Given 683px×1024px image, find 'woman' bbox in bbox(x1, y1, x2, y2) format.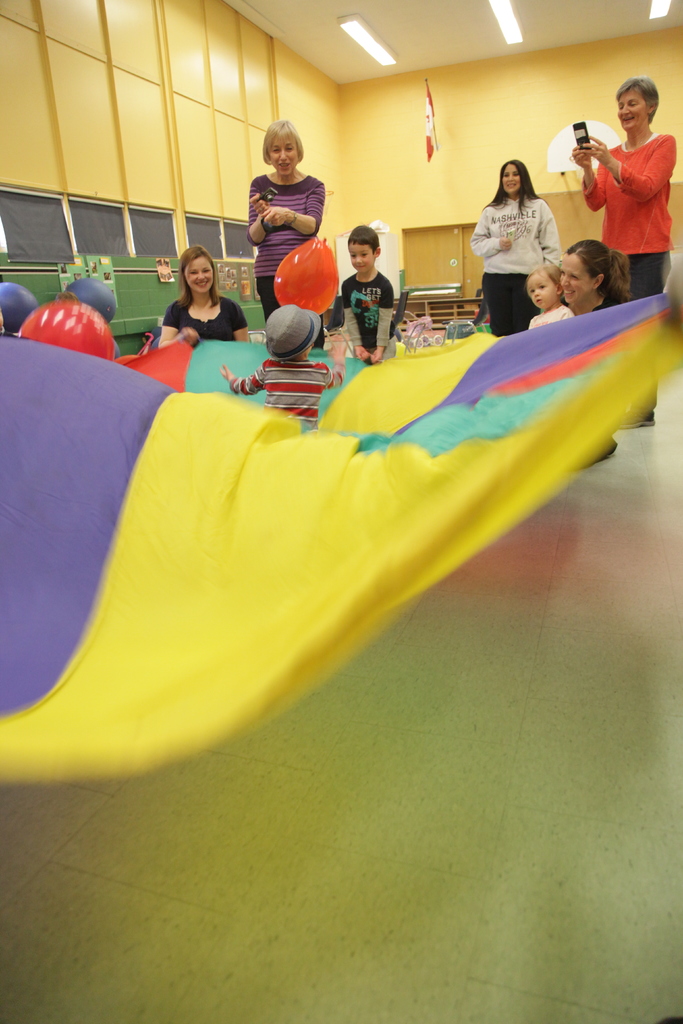
bbox(470, 160, 563, 337).
